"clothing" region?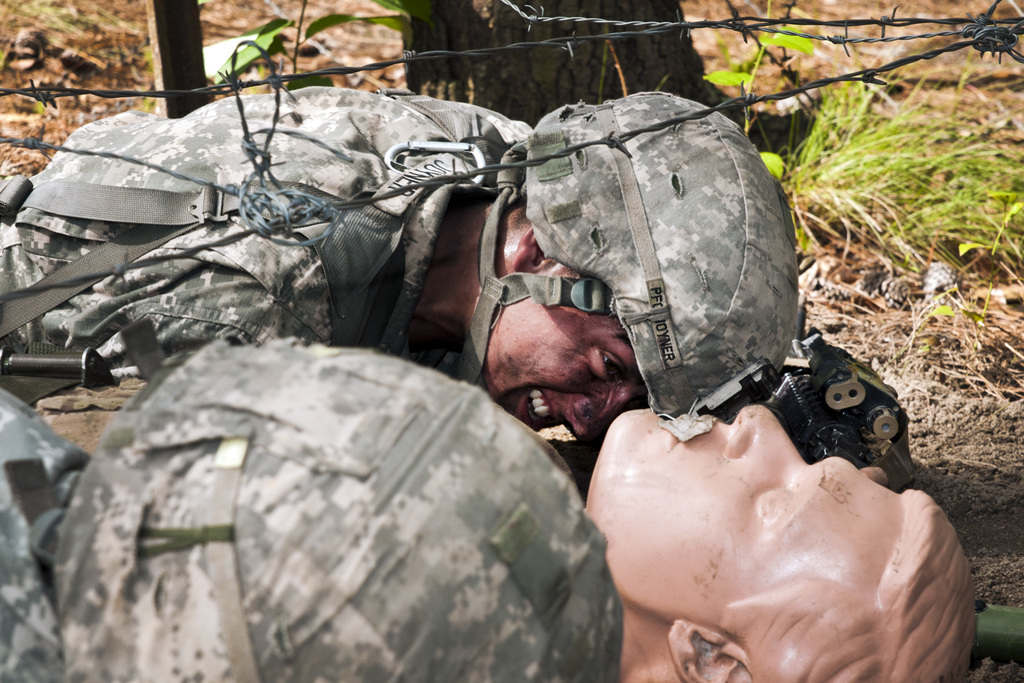
{"x1": 30, "y1": 308, "x2": 643, "y2": 673}
